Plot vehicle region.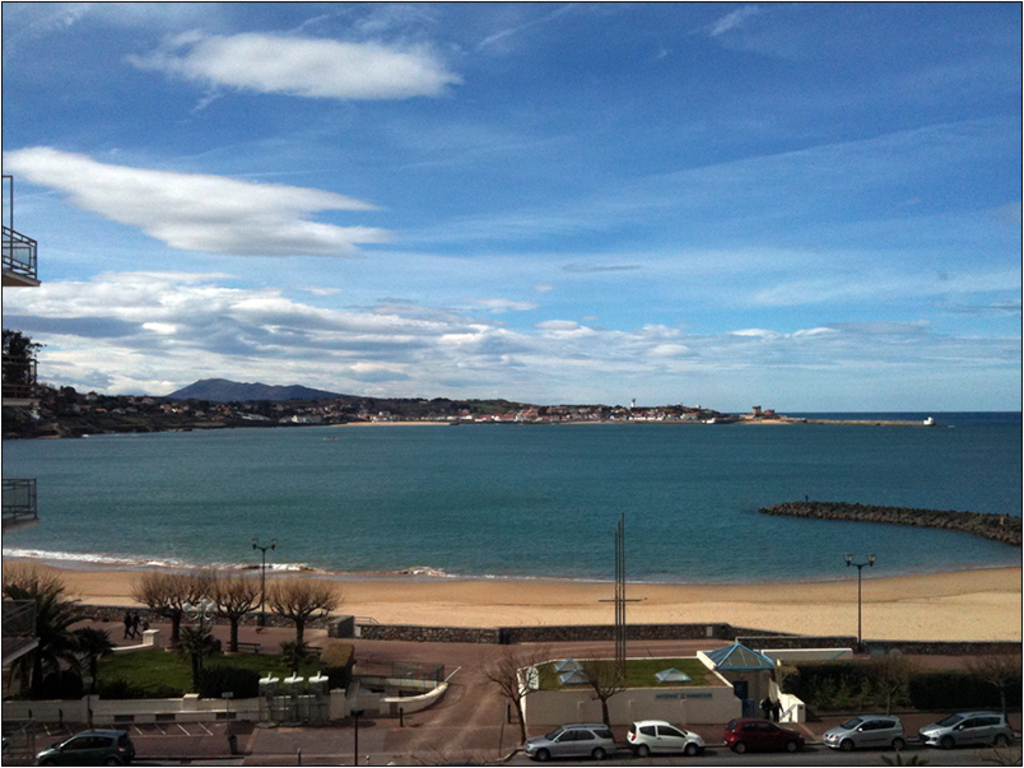
Plotted at 33:727:131:767.
